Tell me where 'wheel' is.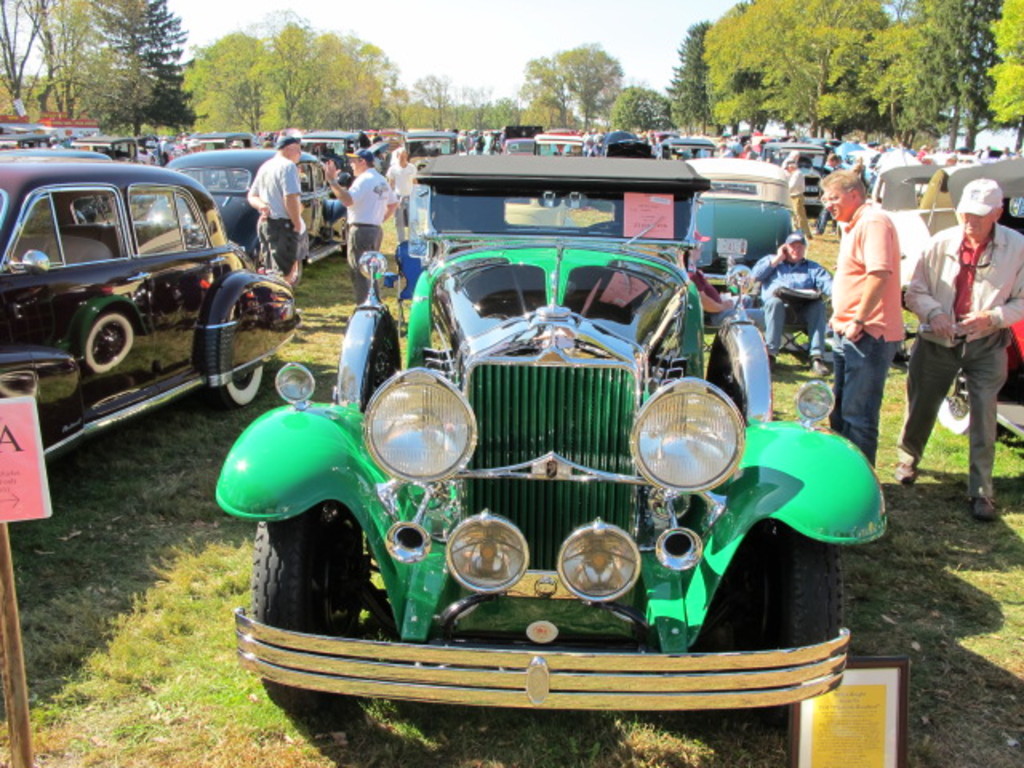
'wheel' is at locate(186, 272, 266, 390).
